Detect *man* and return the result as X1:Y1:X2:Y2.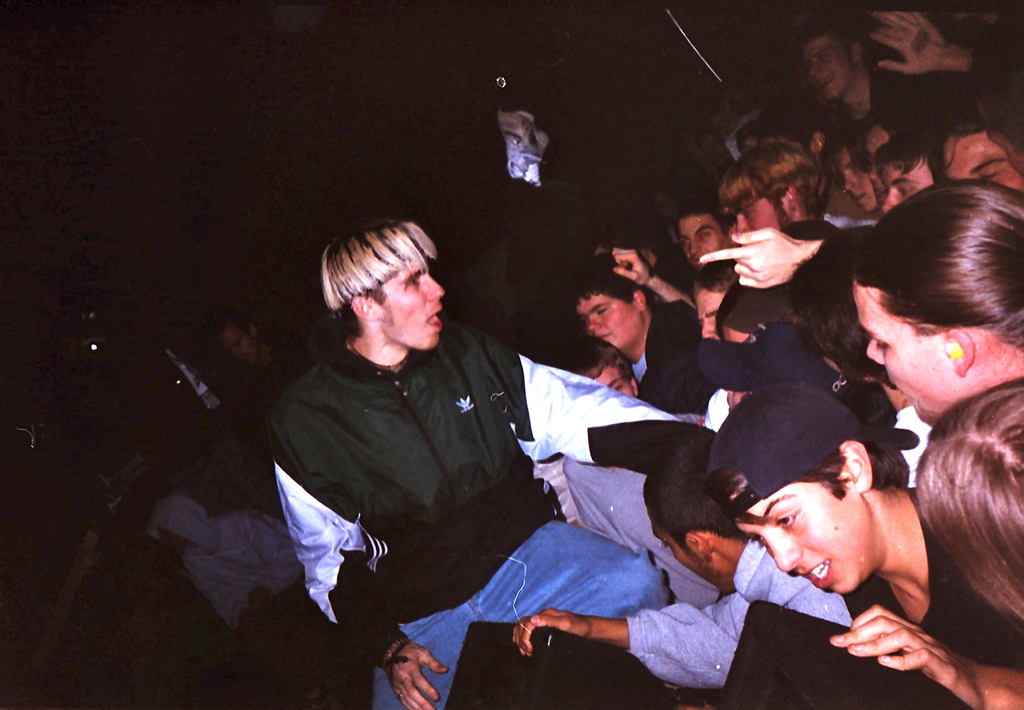
692:376:1023:709.
